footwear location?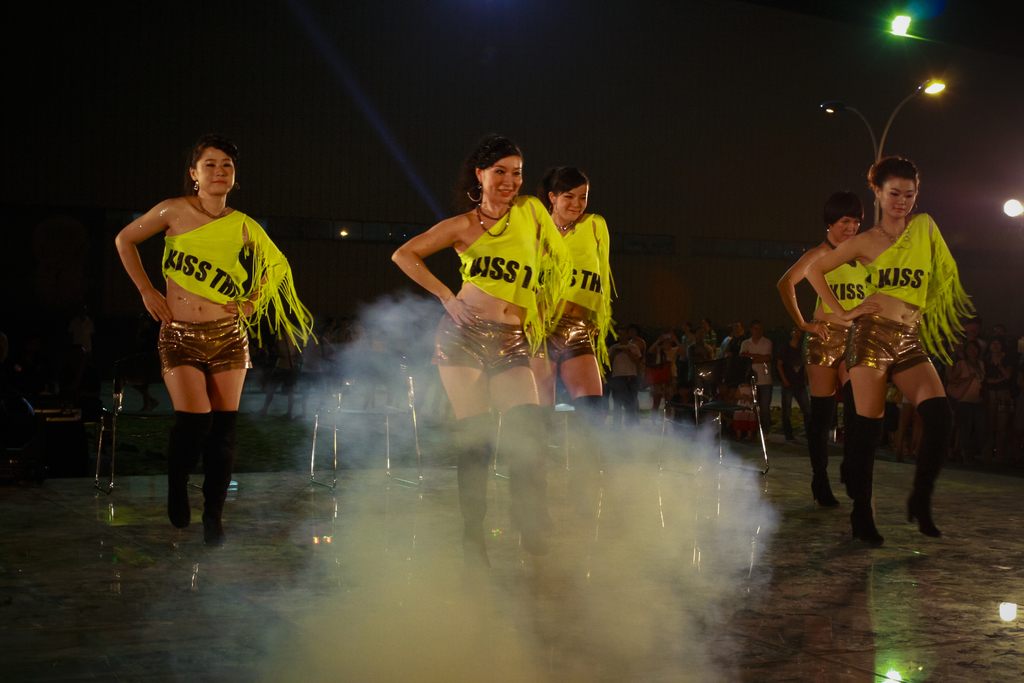
bbox=[157, 444, 191, 532]
